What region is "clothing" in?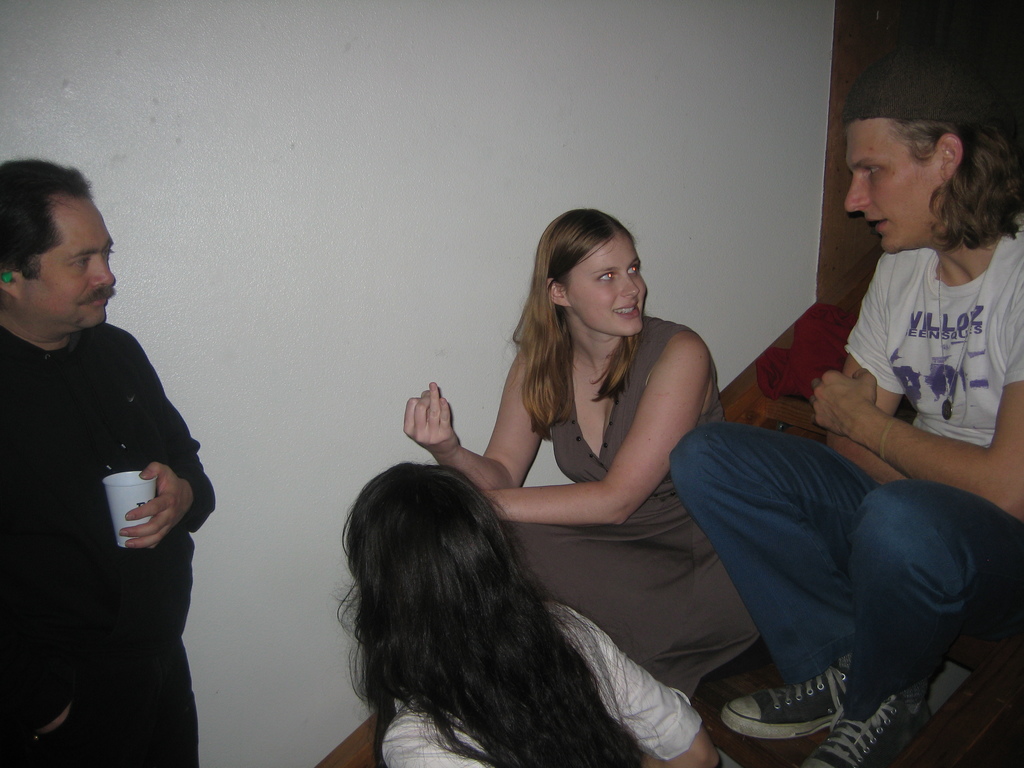
<box>387,598,698,767</box>.
